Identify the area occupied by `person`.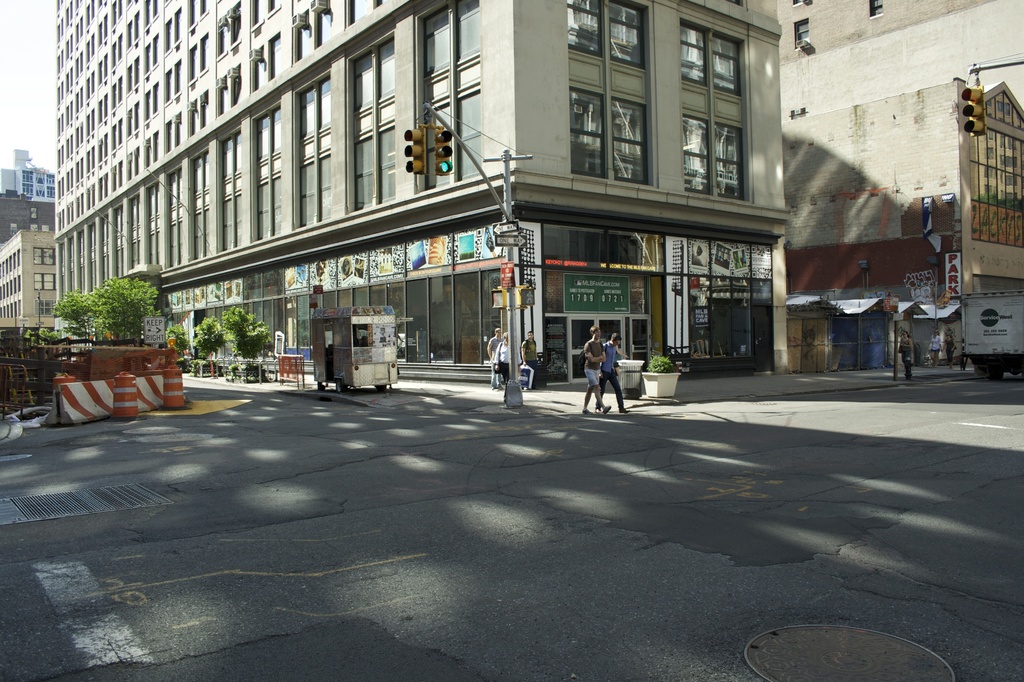
Area: 525/325/541/393.
